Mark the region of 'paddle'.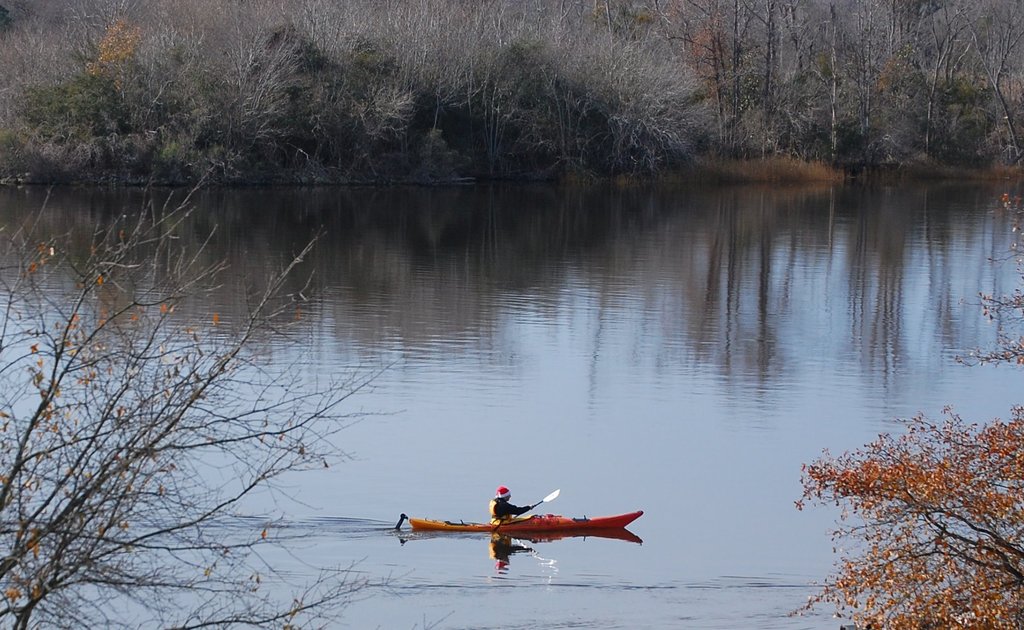
Region: (x1=520, y1=486, x2=563, y2=508).
